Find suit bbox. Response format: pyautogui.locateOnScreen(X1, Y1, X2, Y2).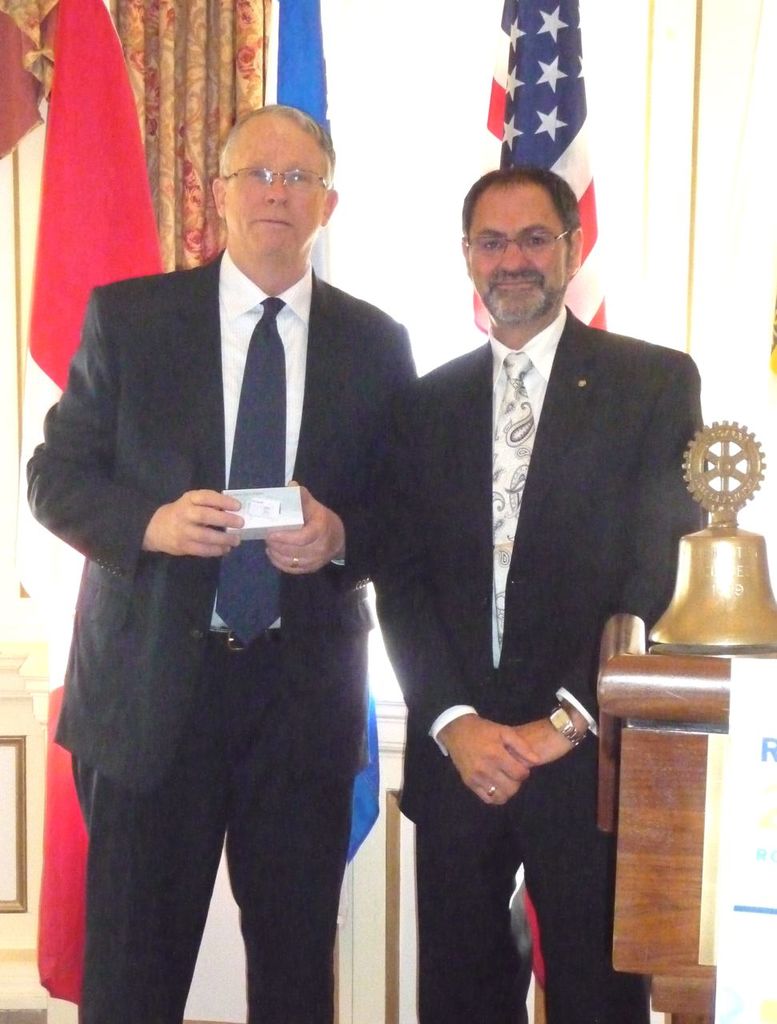
pyautogui.locateOnScreen(42, 143, 435, 817).
